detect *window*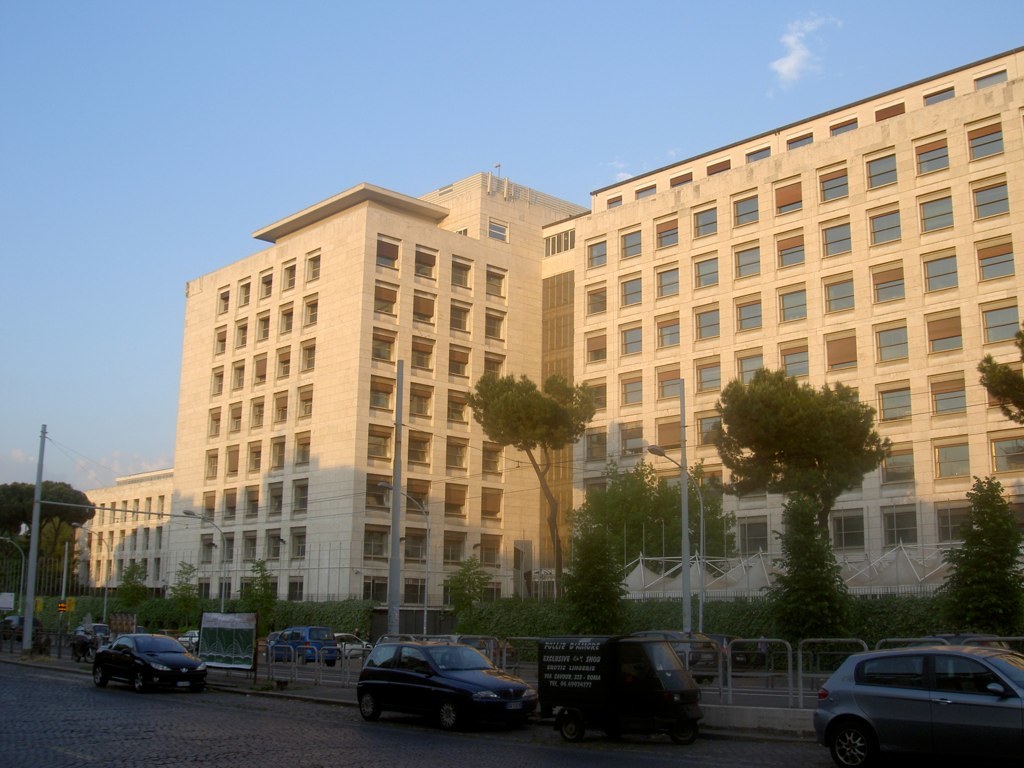
bbox=[927, 308, 963, 352]
